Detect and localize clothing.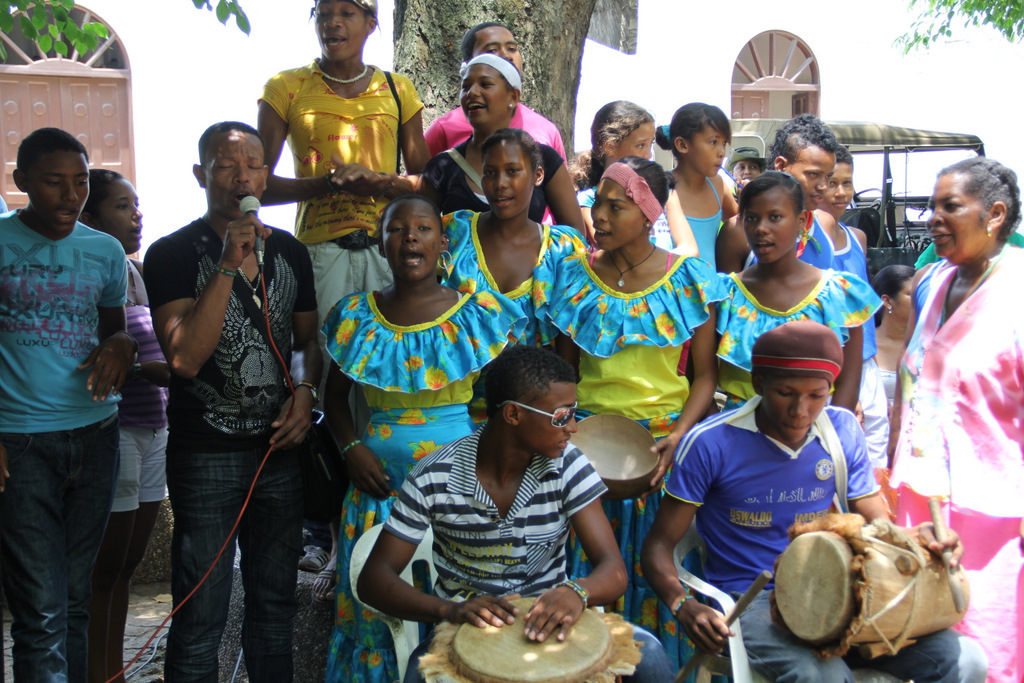
Localized at 896,227,1016,564.
